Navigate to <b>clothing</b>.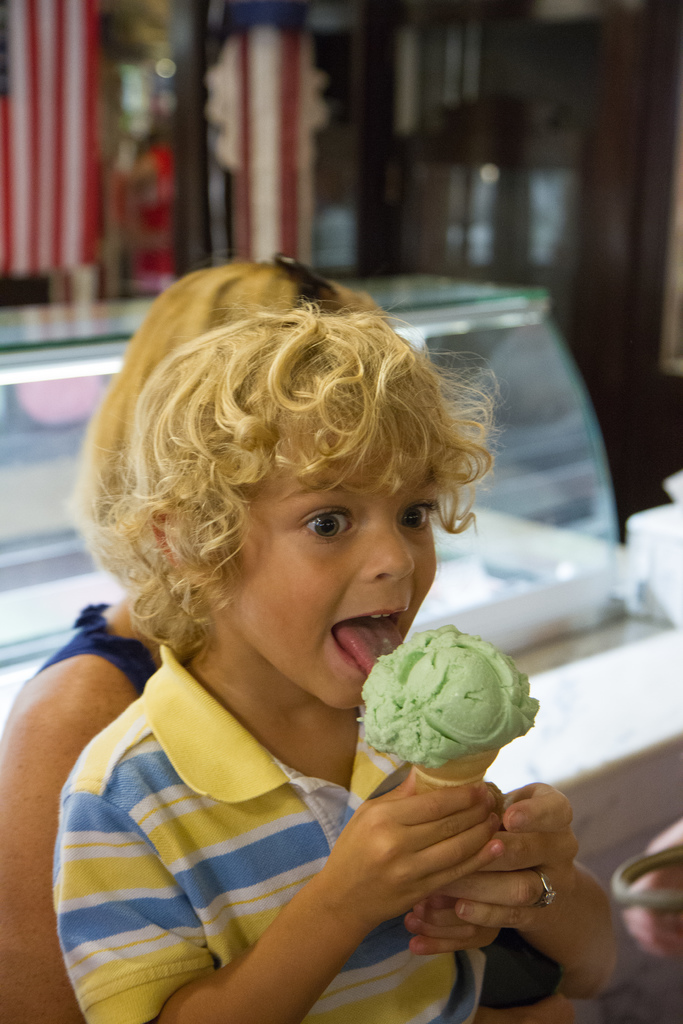
Navigation target: bbox(34, 589, 161, 701).
